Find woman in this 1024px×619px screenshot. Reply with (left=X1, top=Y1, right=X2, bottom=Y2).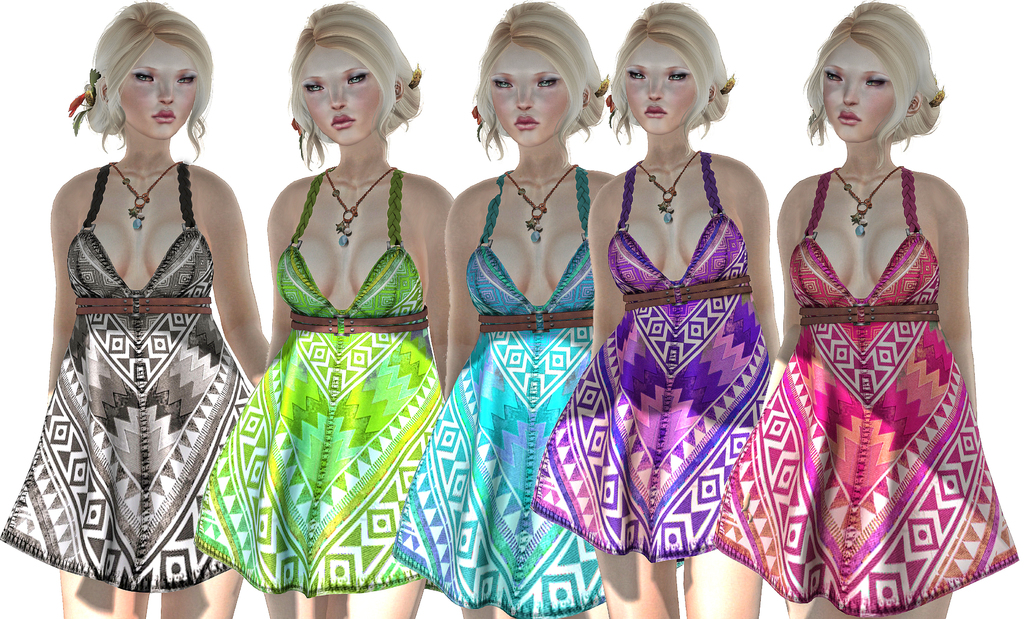
(left=396, top=4, right=616, bottom=618).
